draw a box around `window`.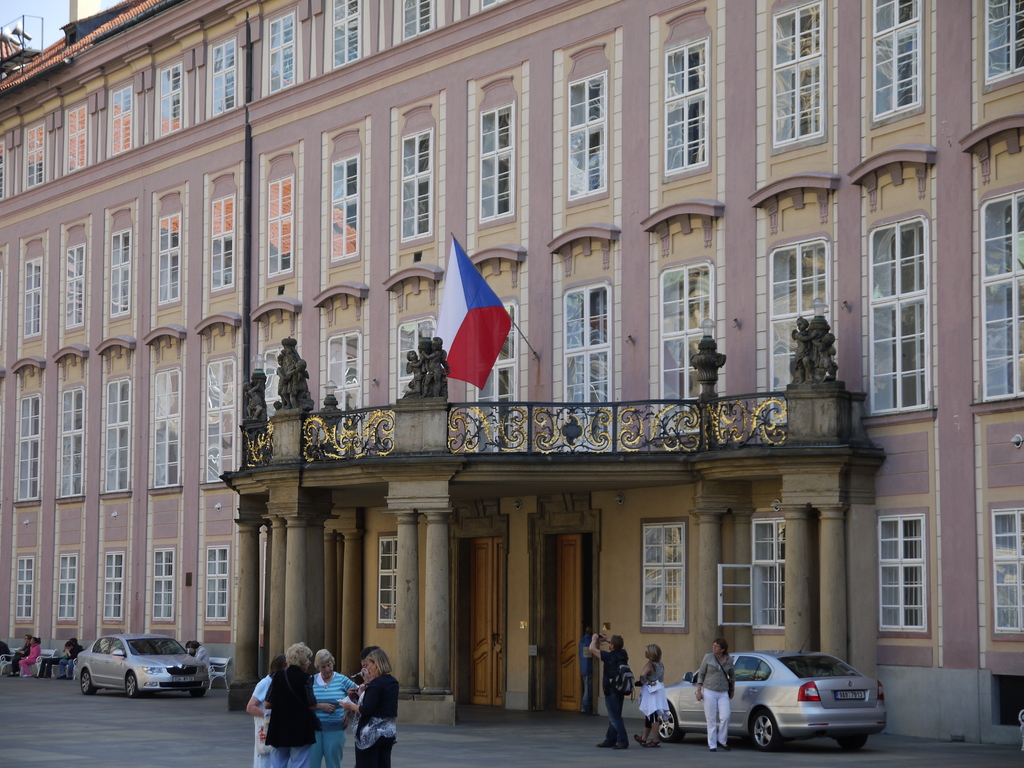
rect(320, 331, 361, 451).
